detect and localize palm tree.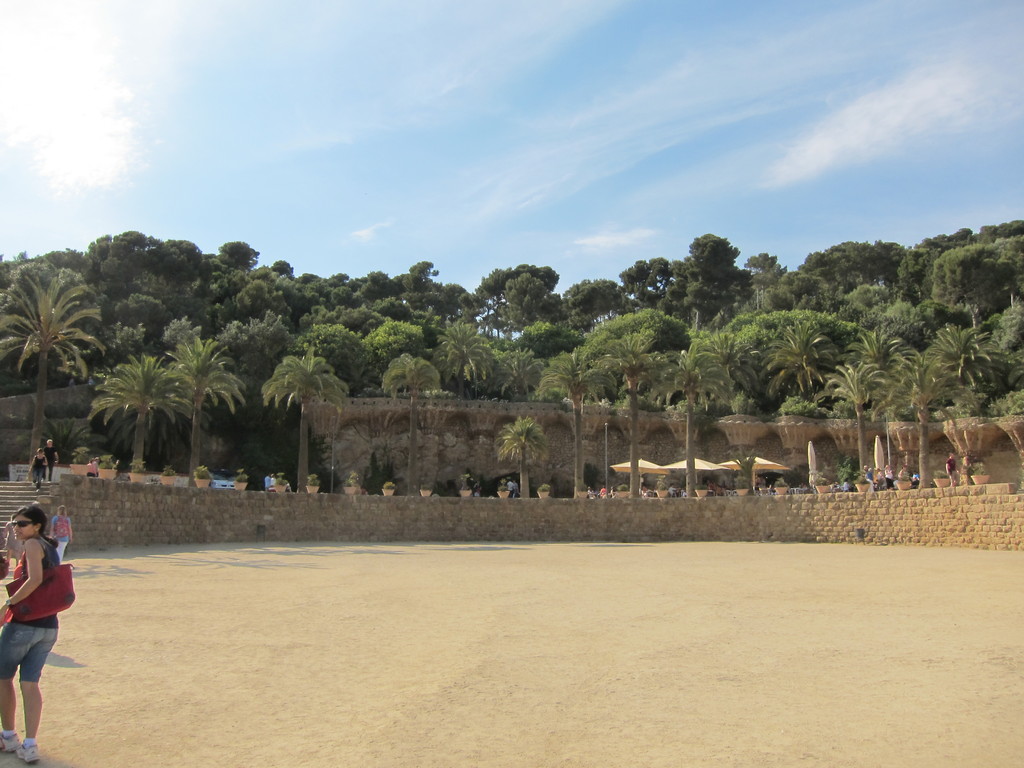
Localized at x1=815 y1=362 x2=888 y2=500.
